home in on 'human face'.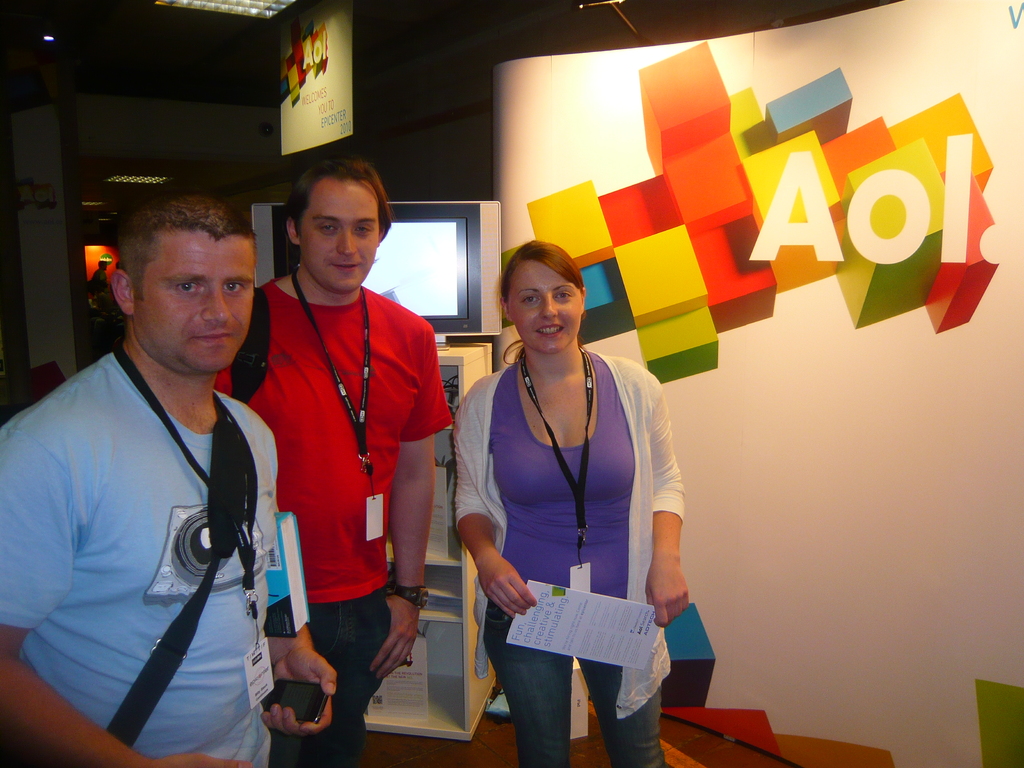
Homed in at <box>514,260,579,356</box>.
